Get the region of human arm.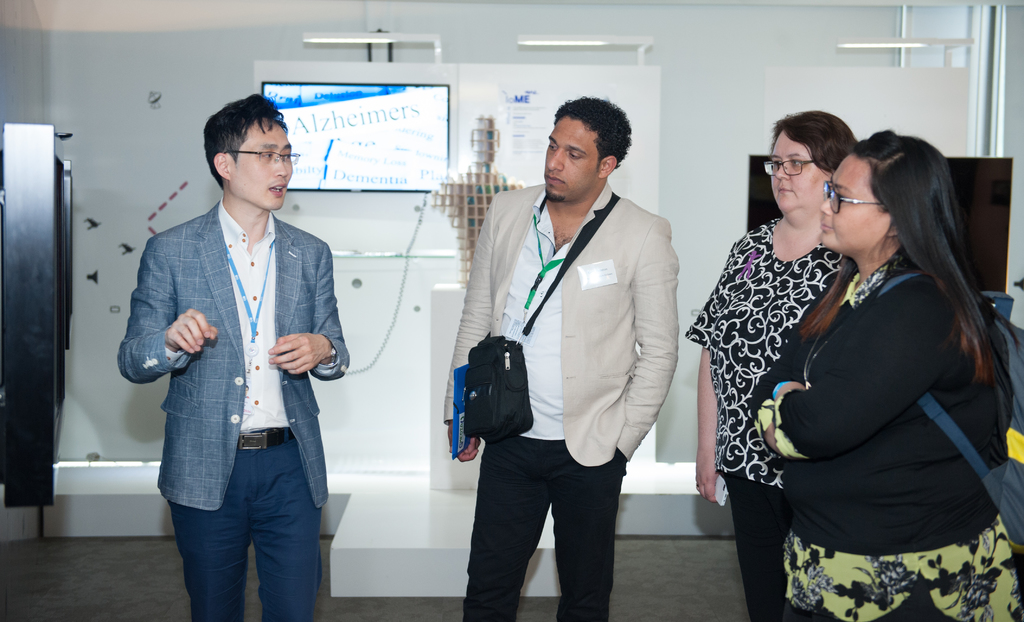
689, 340, 729, 500.
